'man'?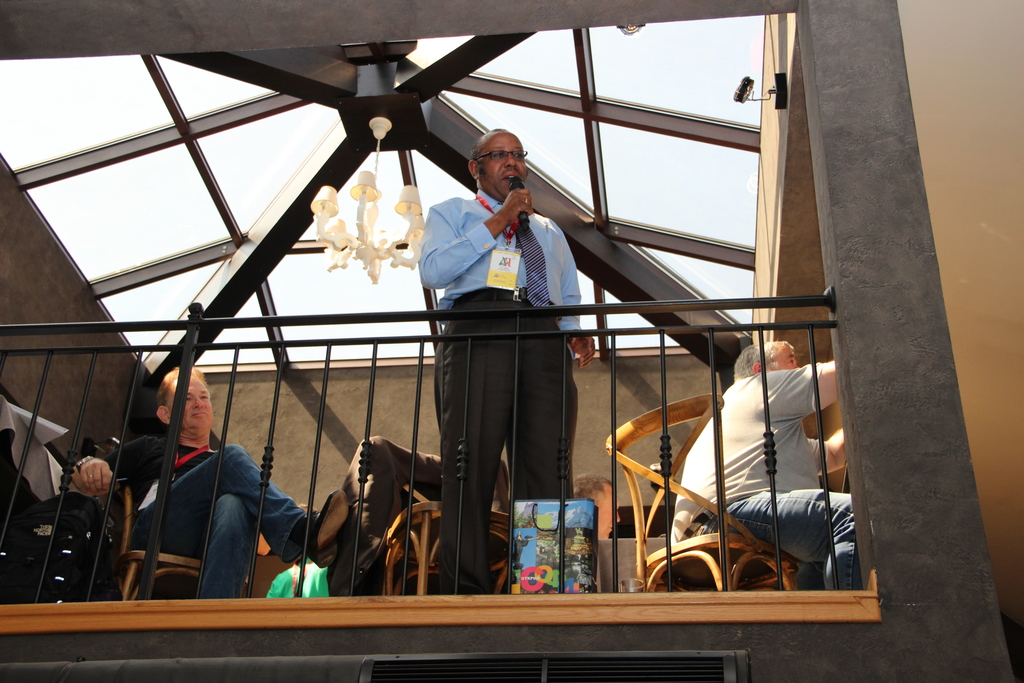
<bbox>565, 472, 619, 542</bbox>
